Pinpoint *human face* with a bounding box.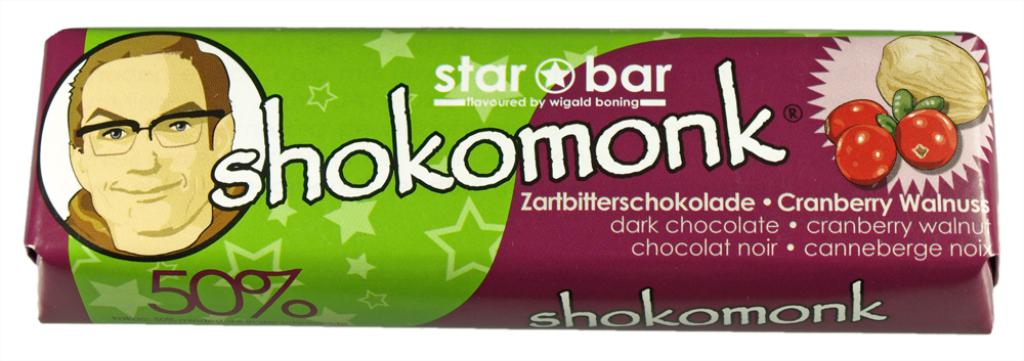
(x1=83, y1=55, x2=210, y2=228).
